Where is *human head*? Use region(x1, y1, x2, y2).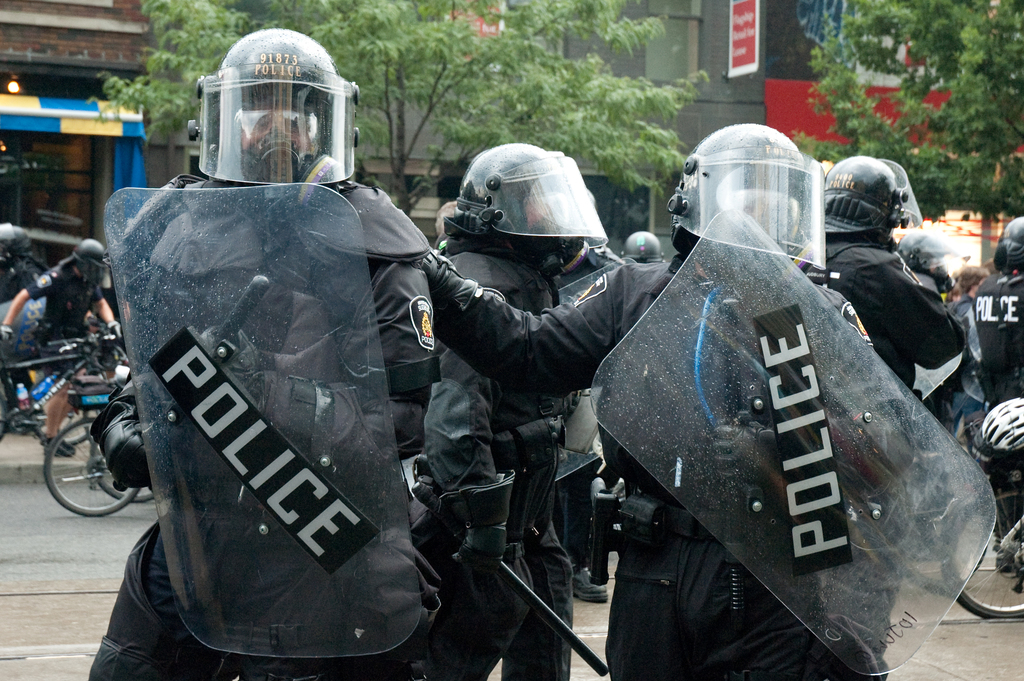
region(689, 126, 817, 241).
